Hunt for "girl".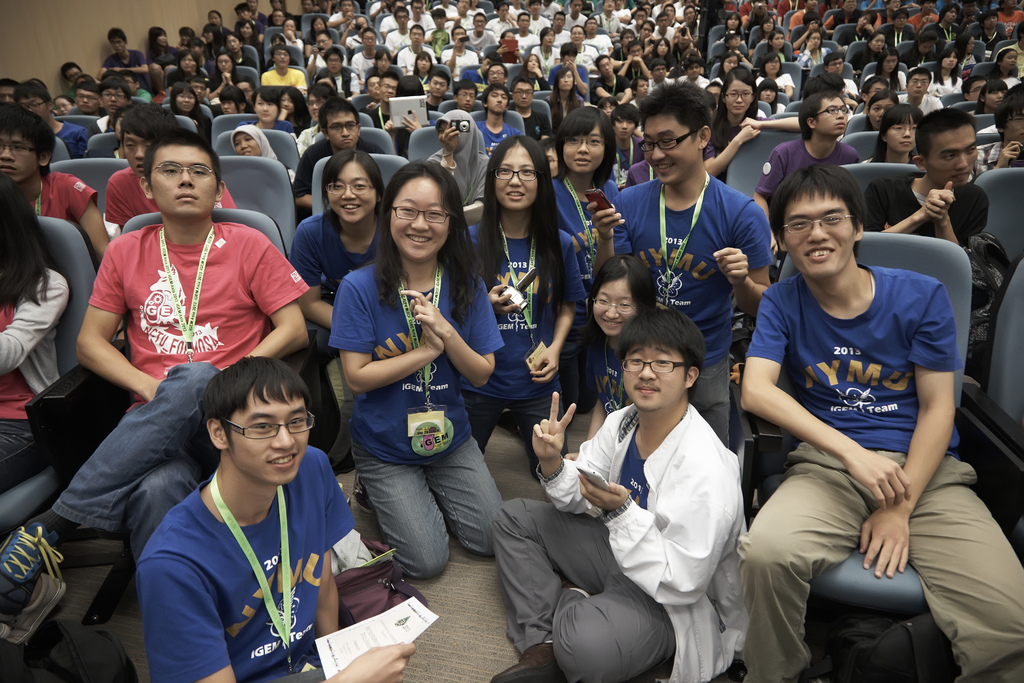
Hunted down at rect(858, 104, 927, 170).
